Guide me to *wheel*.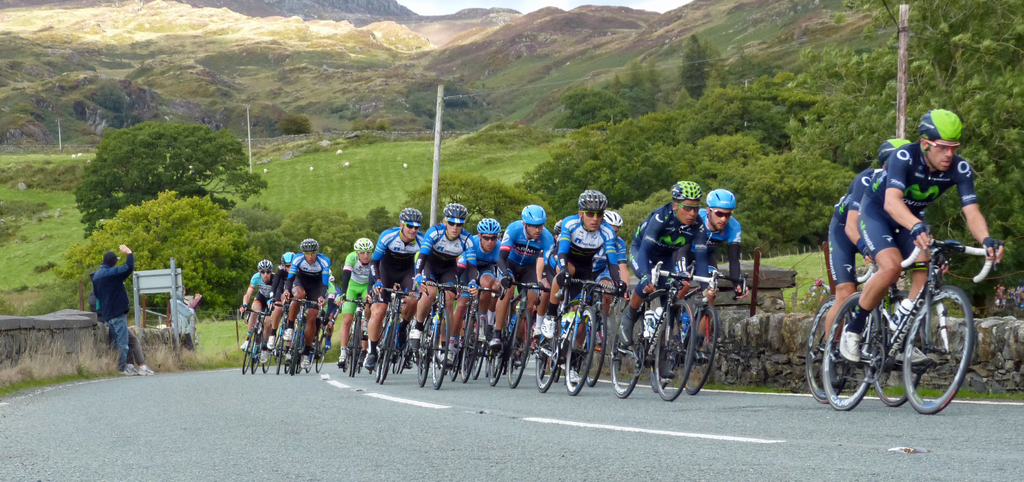
Guidance: {"x1": 509, "y1": 314, "x2": 526, "y2": 383}.
